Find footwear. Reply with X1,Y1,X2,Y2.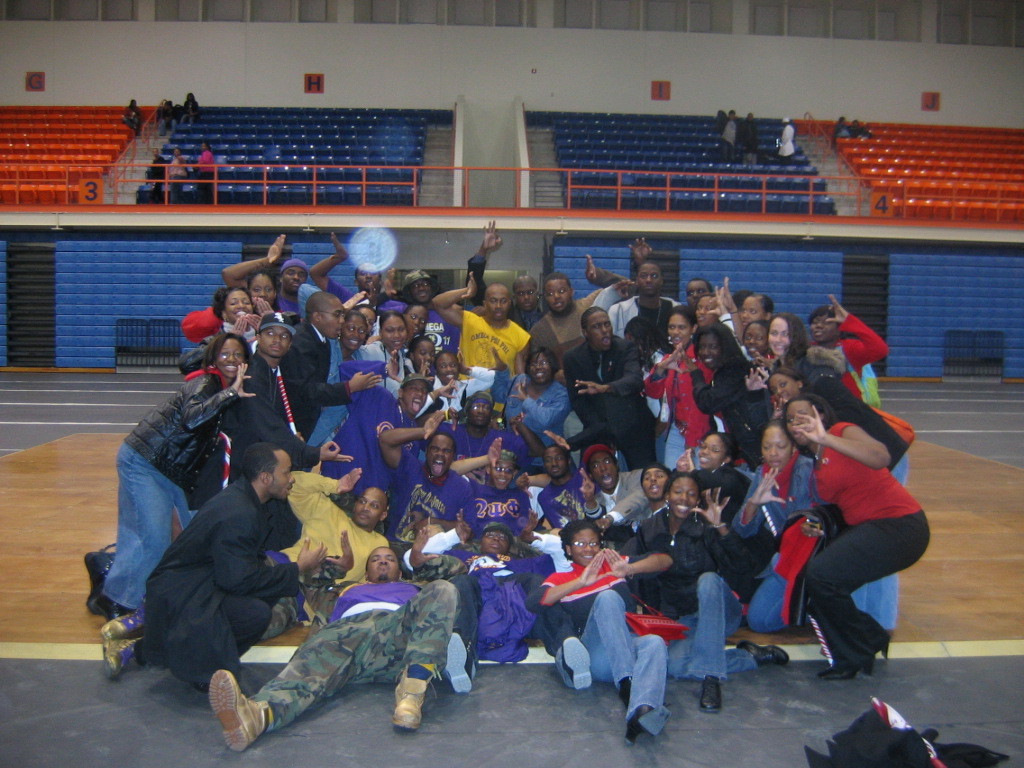
566,638,591,688.
